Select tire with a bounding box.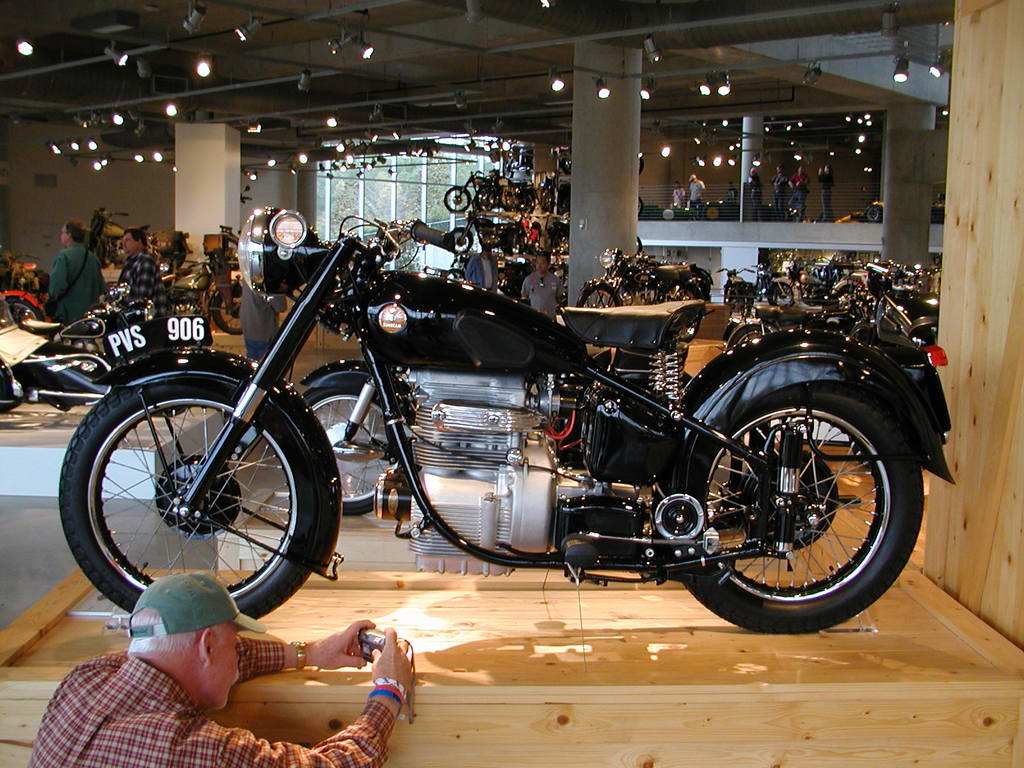
locate(706, 204, 721, 220).
